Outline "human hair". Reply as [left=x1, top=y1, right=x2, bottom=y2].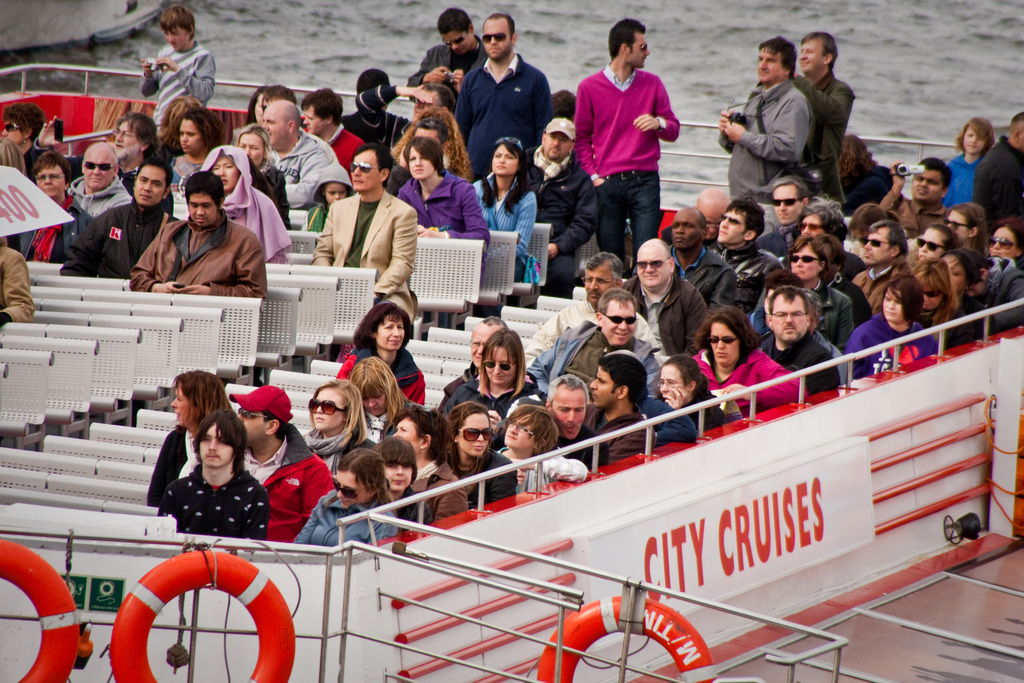
[left=755, top=34, right=799, bottom=80].
